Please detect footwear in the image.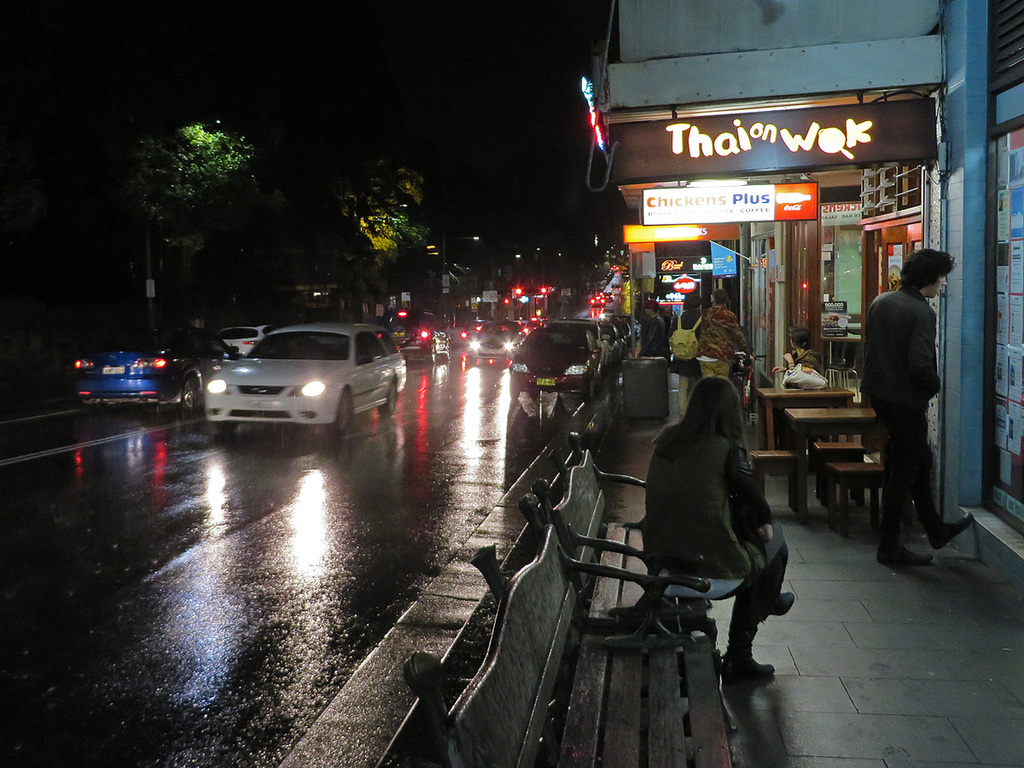
926, 511, 975, 544.
